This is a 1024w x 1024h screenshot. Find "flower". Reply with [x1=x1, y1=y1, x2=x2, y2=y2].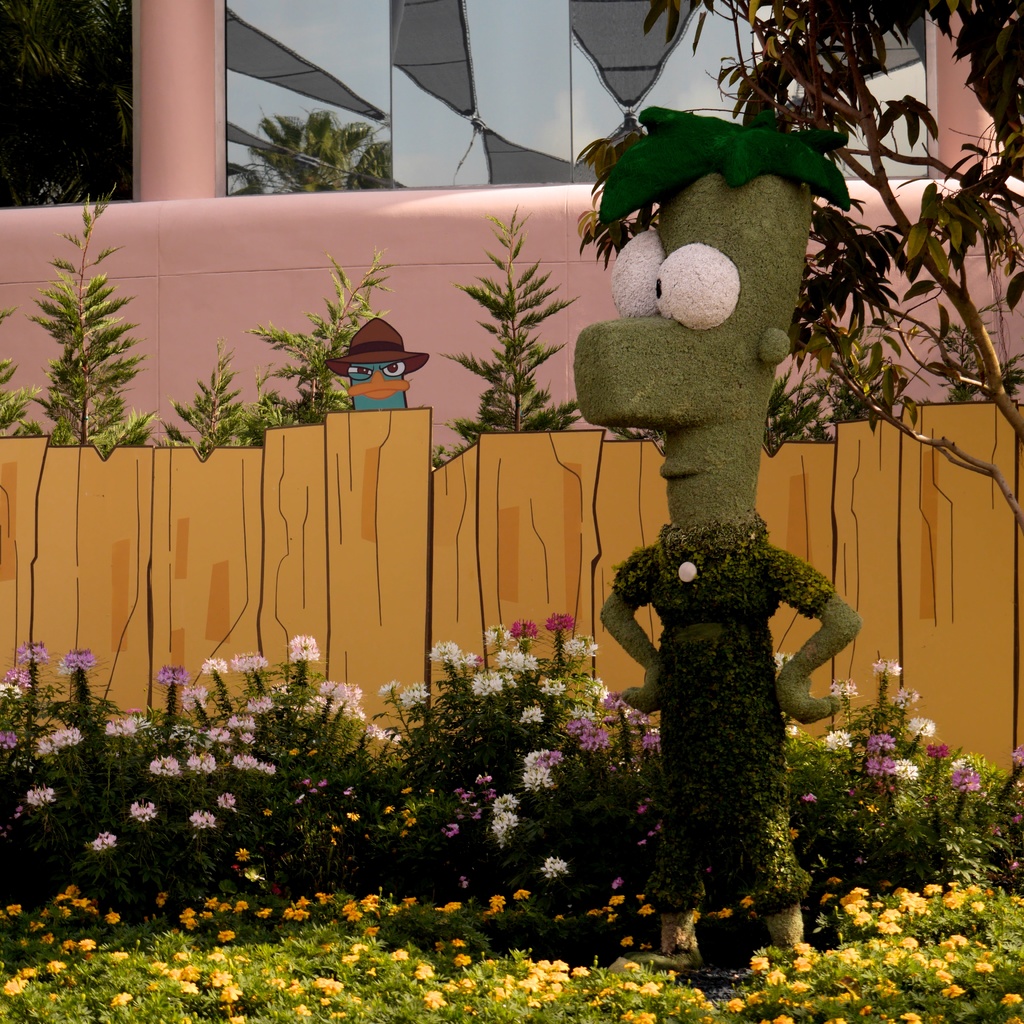
[x1=608, y1=691, x2=628, y2=715].
